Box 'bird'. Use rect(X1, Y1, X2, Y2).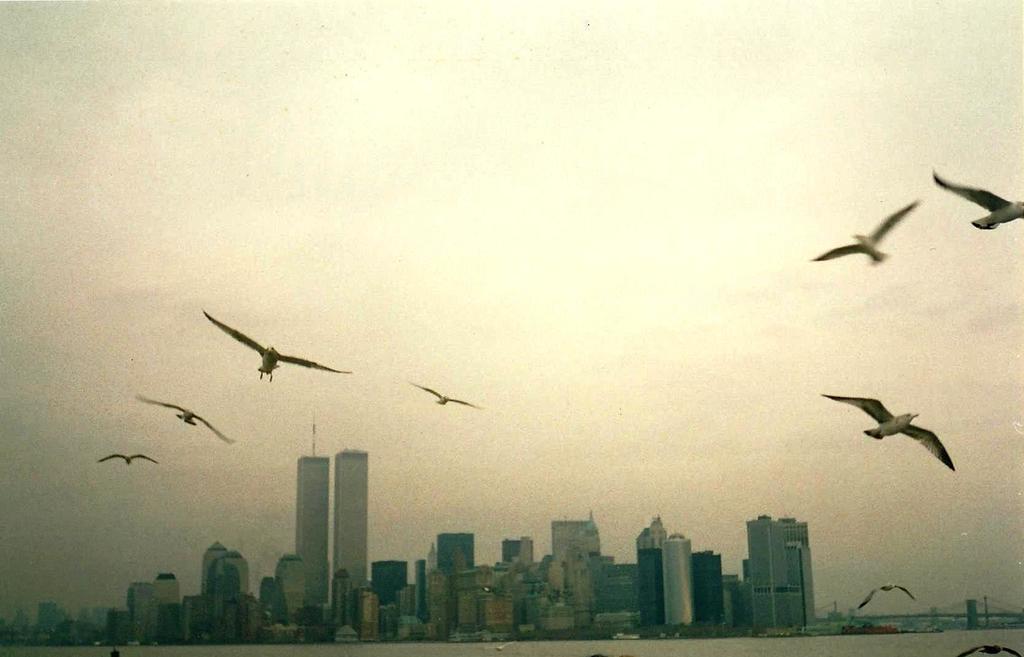
rect(960, 641, 1023, 656).
